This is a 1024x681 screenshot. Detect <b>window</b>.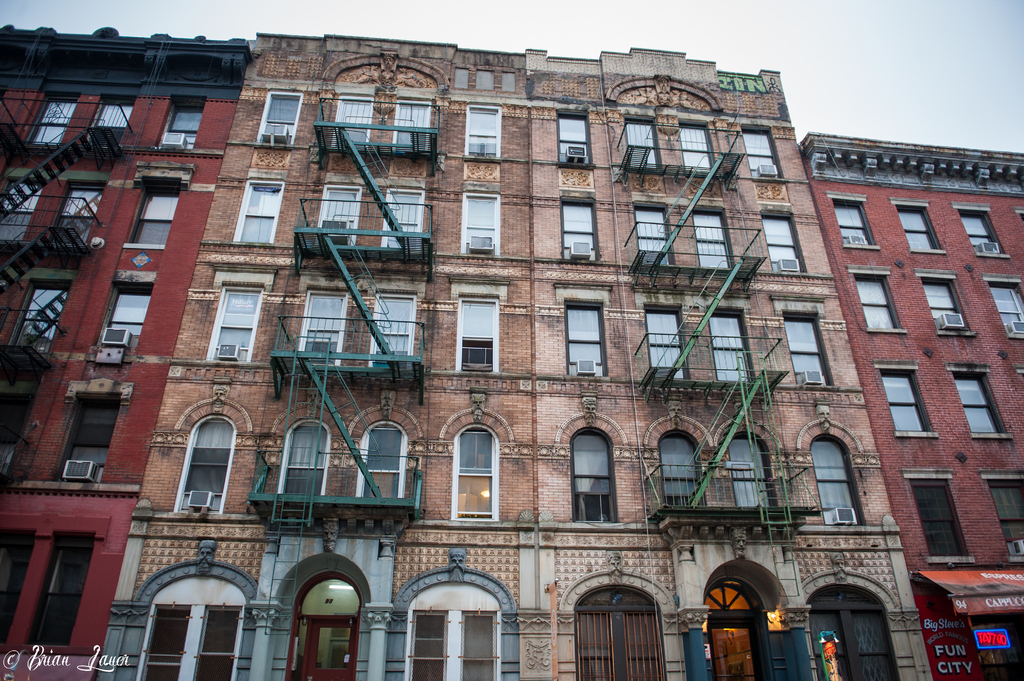
rect(847, 263, 908, 334).
